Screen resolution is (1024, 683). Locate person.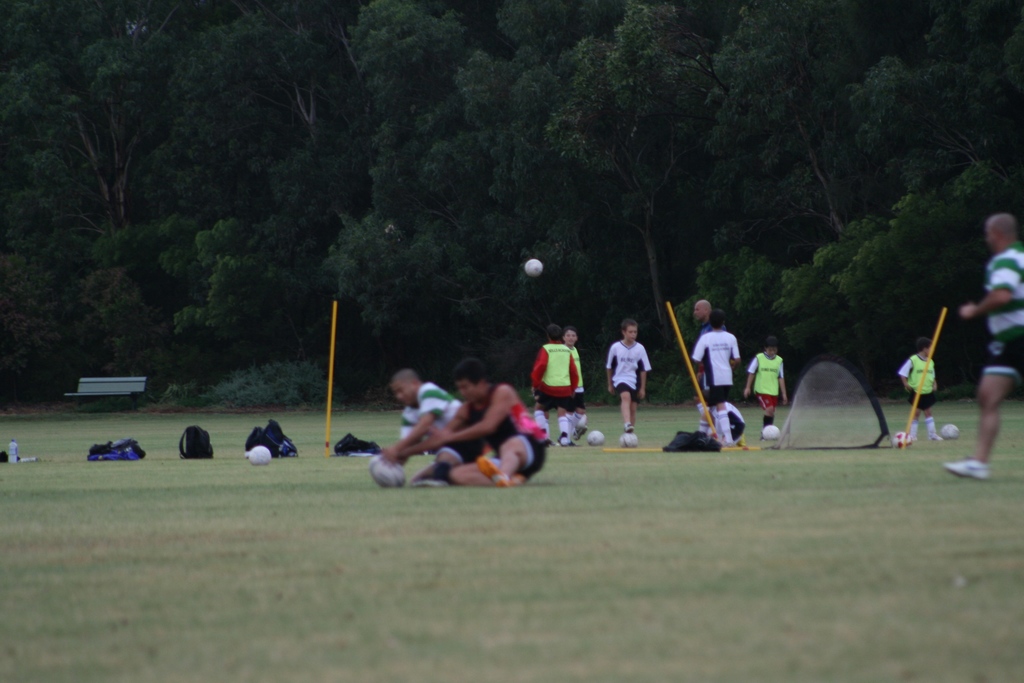
BBox(897, 340, 945, 437).
